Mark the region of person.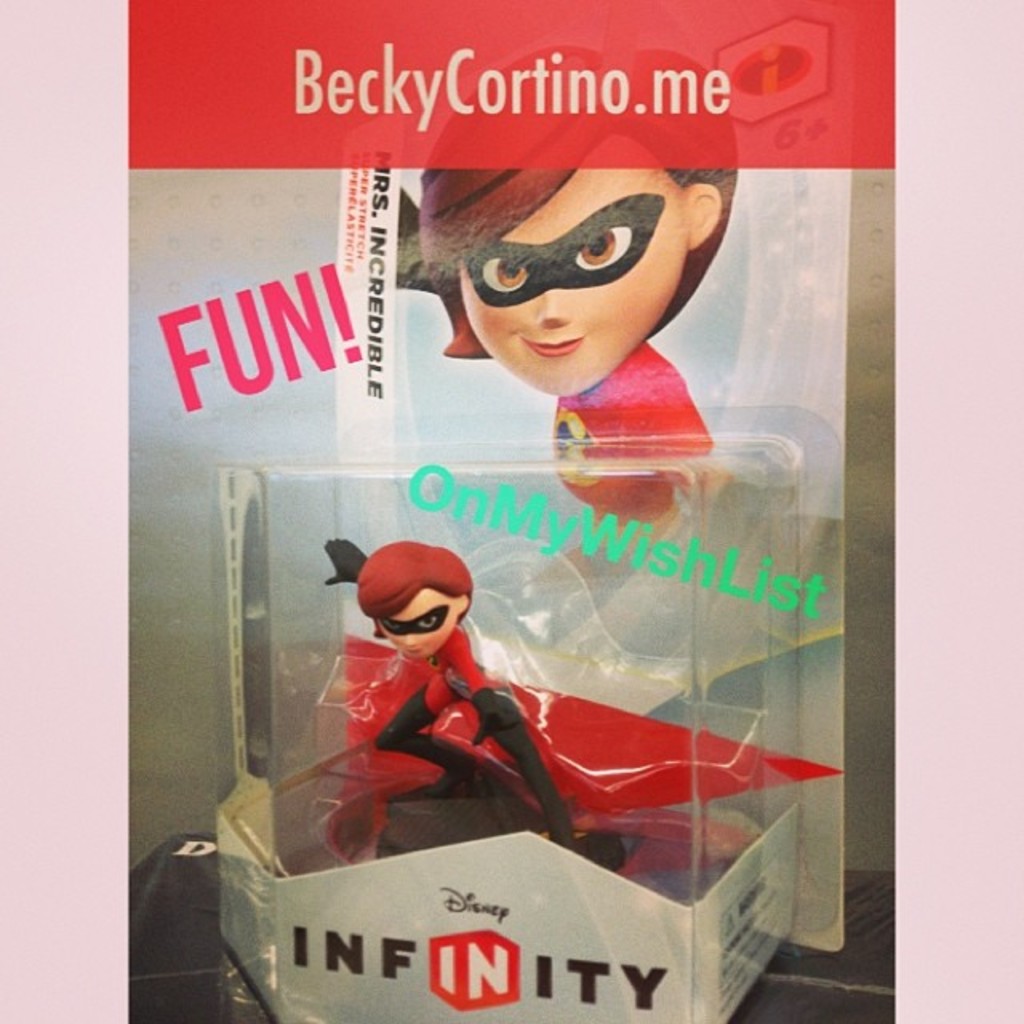
Region: rect(320, 525, 582, 864).
